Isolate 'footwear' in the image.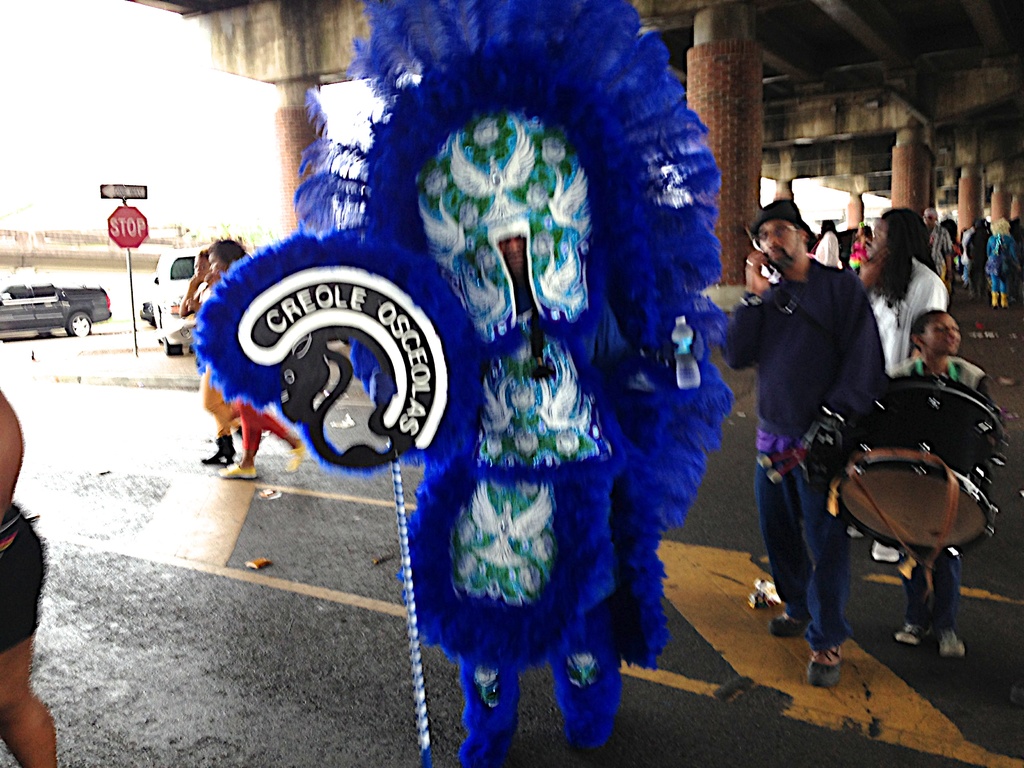
Isolated region: rect(201, 449, 228, 464).
